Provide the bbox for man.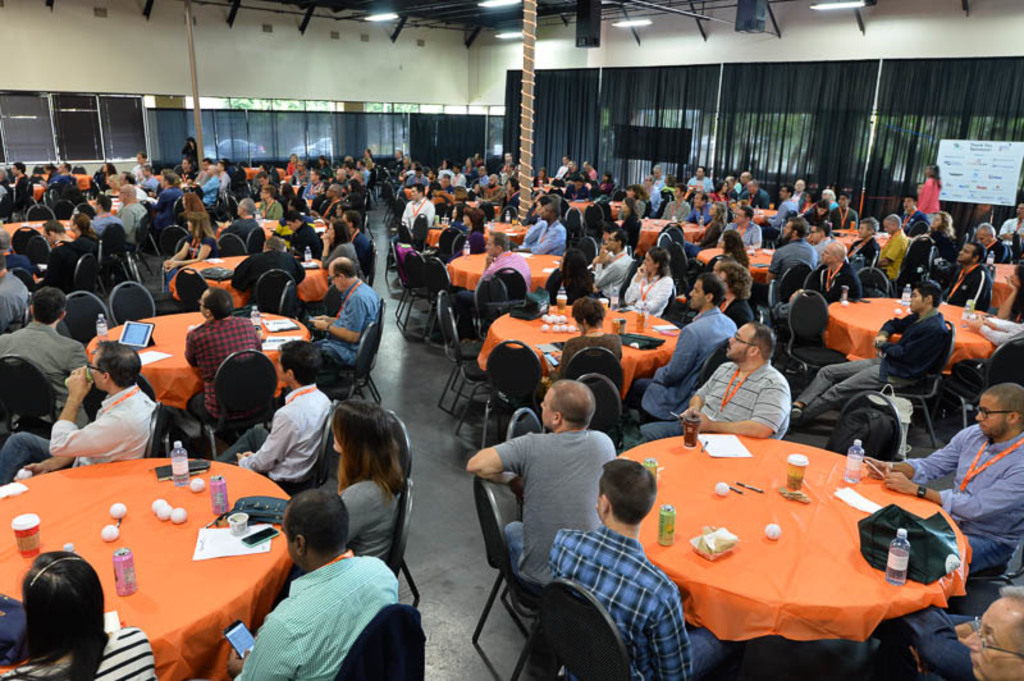
[left=404, top=164, right=429, bottom=193].
